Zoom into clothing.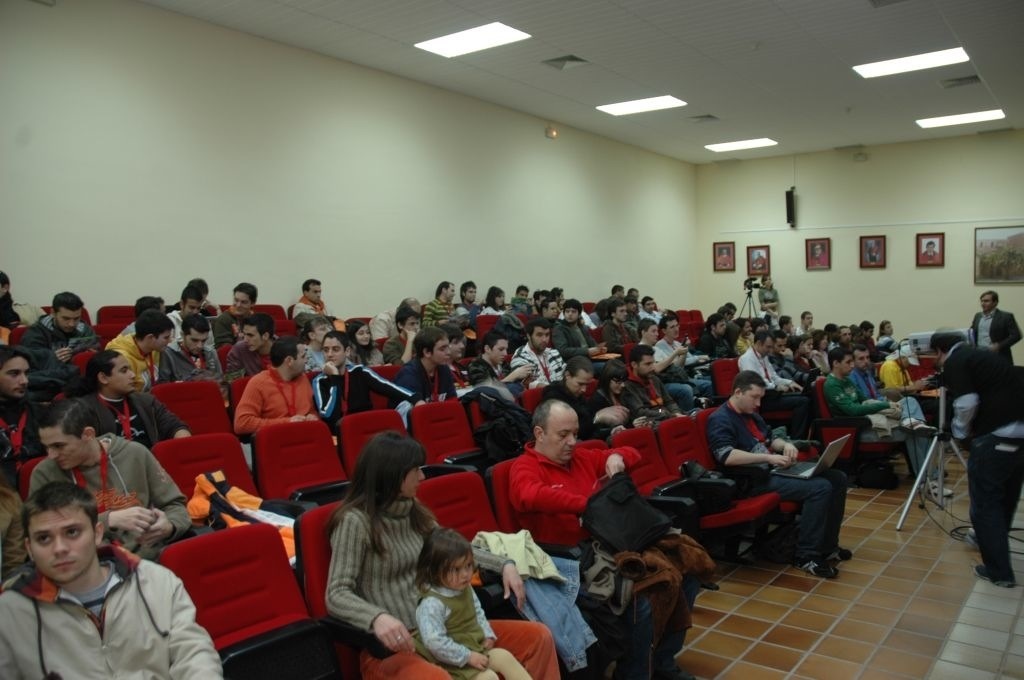
Zoom target: [x1=211, y1=305, x2=264, y2=349].
